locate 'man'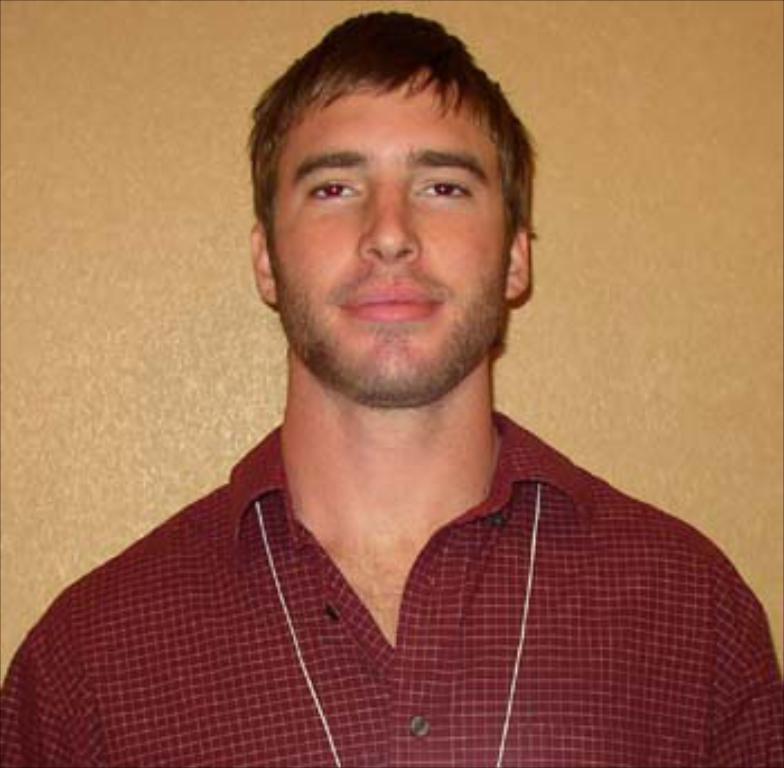
0,7,782,766
